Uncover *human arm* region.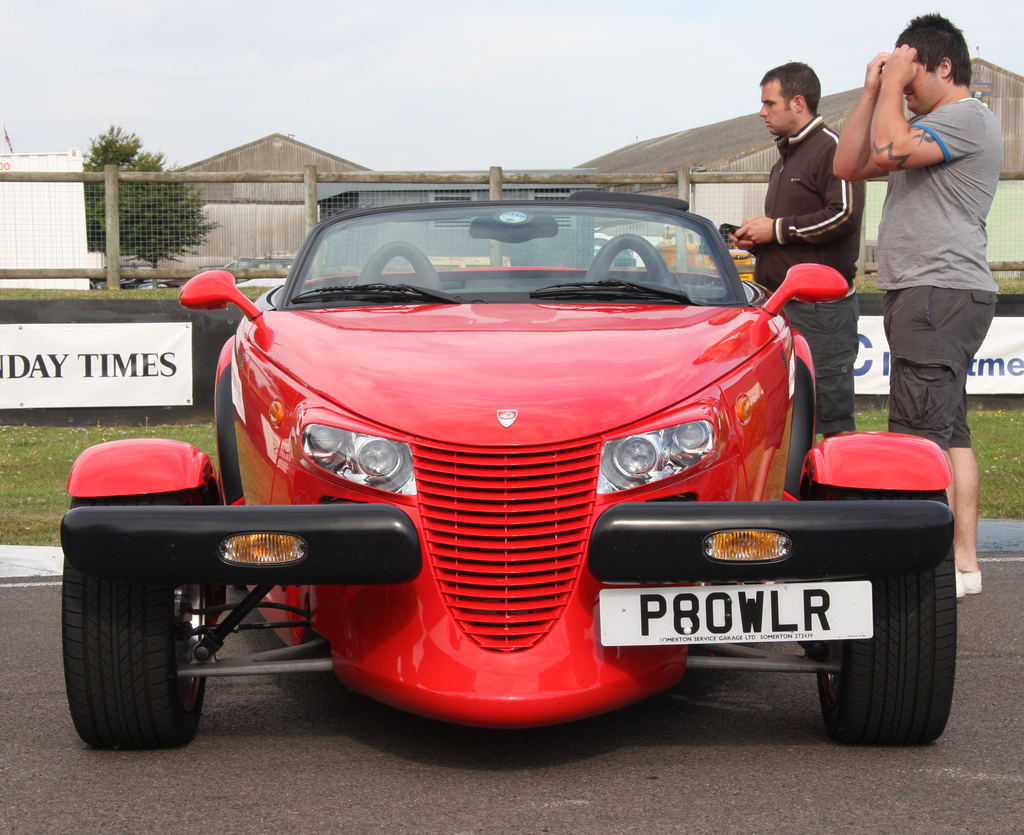
Uncovered: box=[729, 132, 870, 245].
